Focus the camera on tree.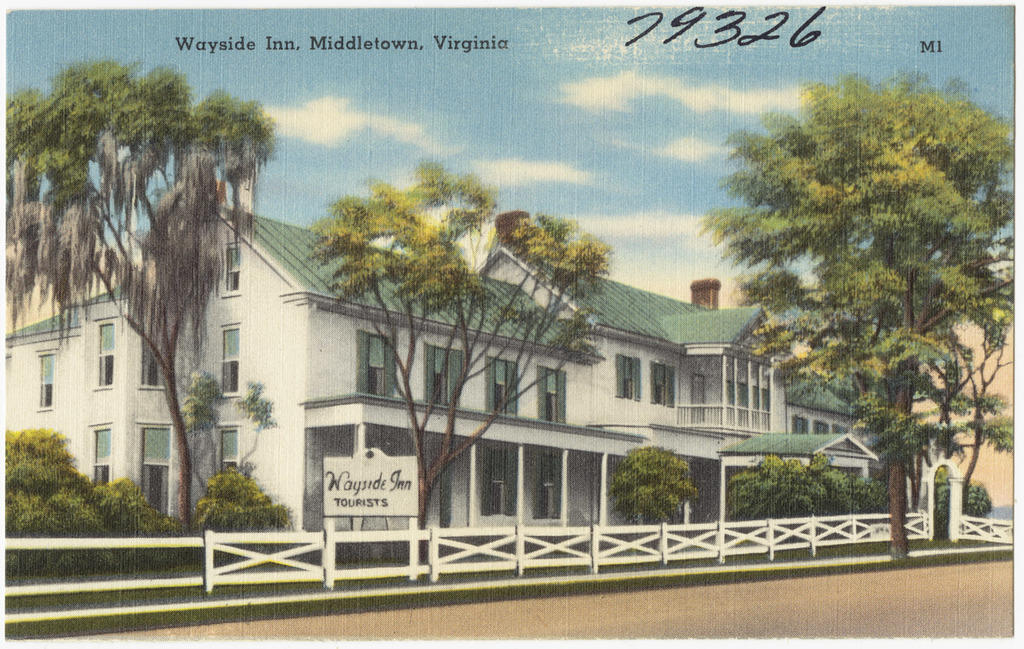
Focus region: 0:56:278:519.
